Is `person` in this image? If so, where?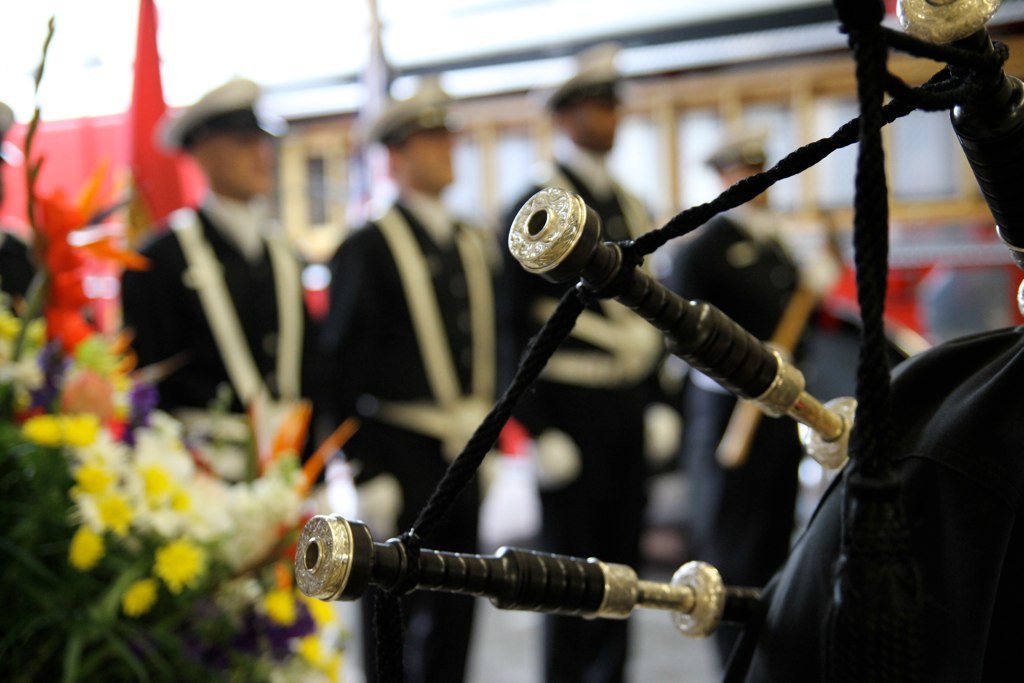
Yes, at region(107, 74, 301, 437).
